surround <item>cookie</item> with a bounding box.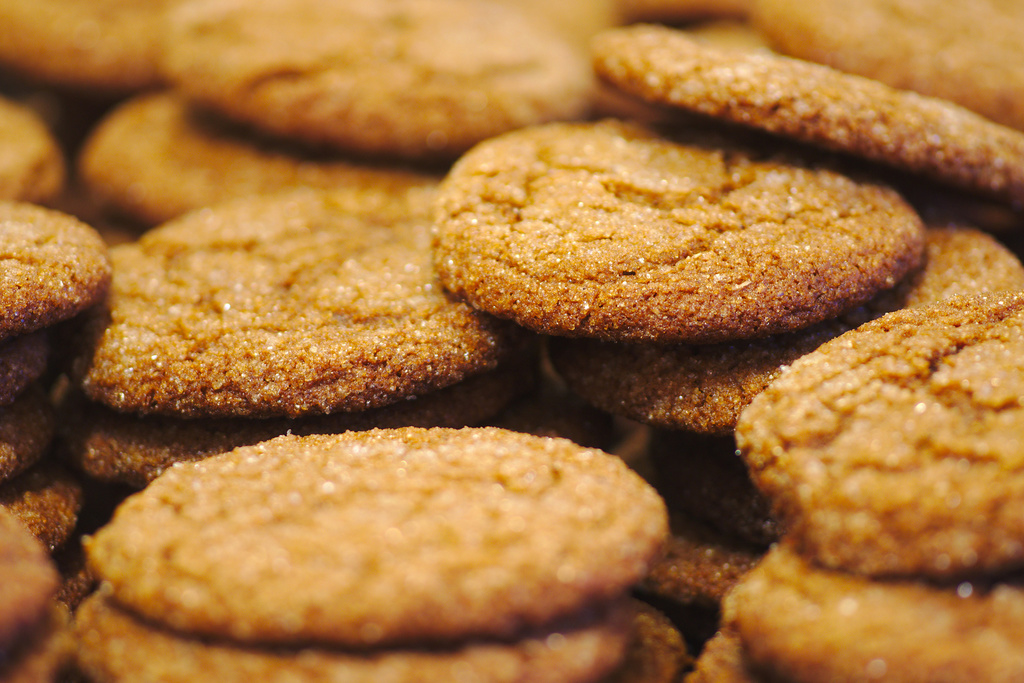
x1=0 y1=197 x2=108 y2=323.
